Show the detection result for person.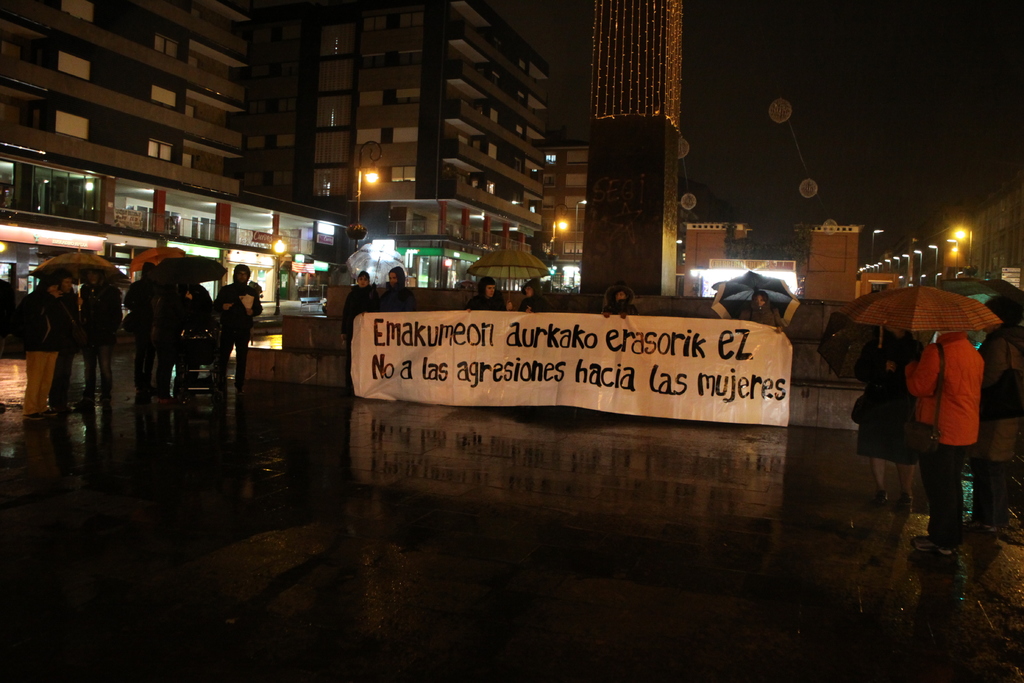
[x1=993, y1=297, x2=1023, y2=534].
